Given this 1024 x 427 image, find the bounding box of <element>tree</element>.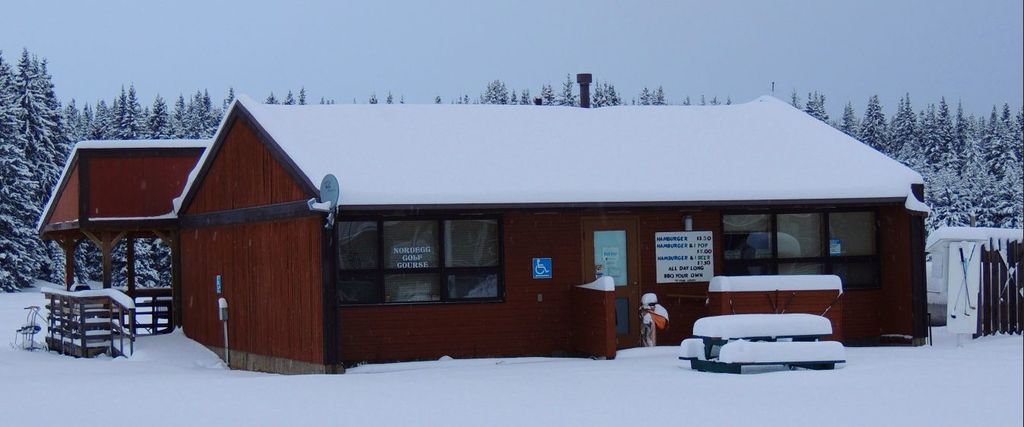
bbox(896, 135, 933, 177).
